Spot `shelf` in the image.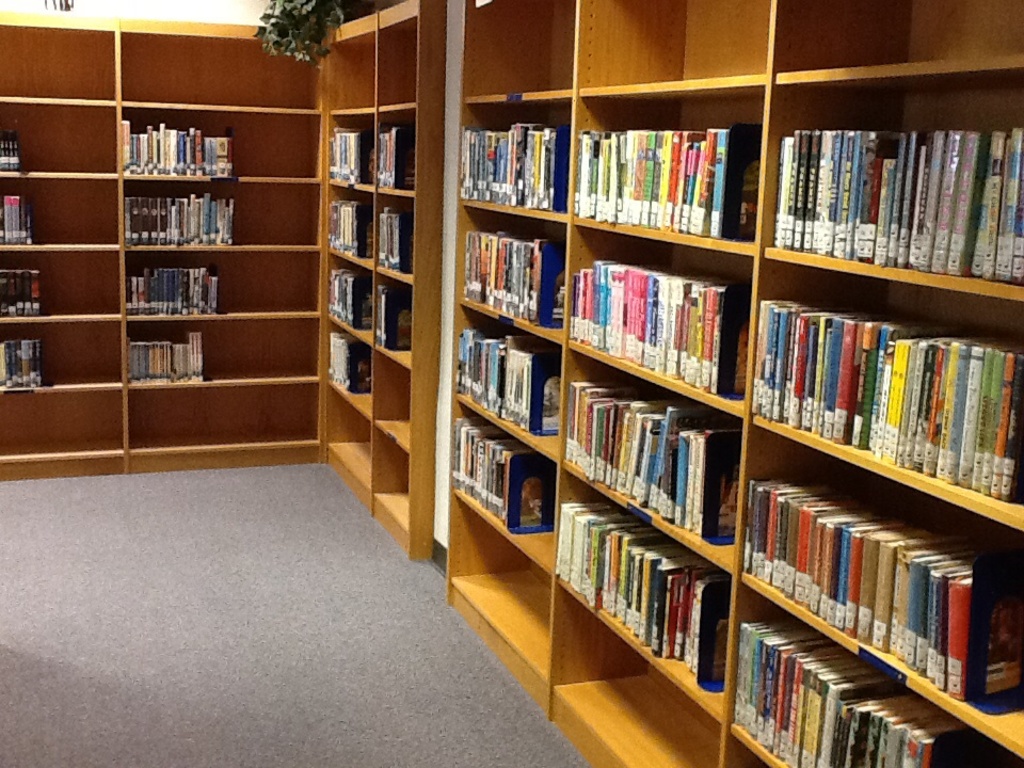
`shelf` found at x1=585 y1=0 x2=782 y2=96.
